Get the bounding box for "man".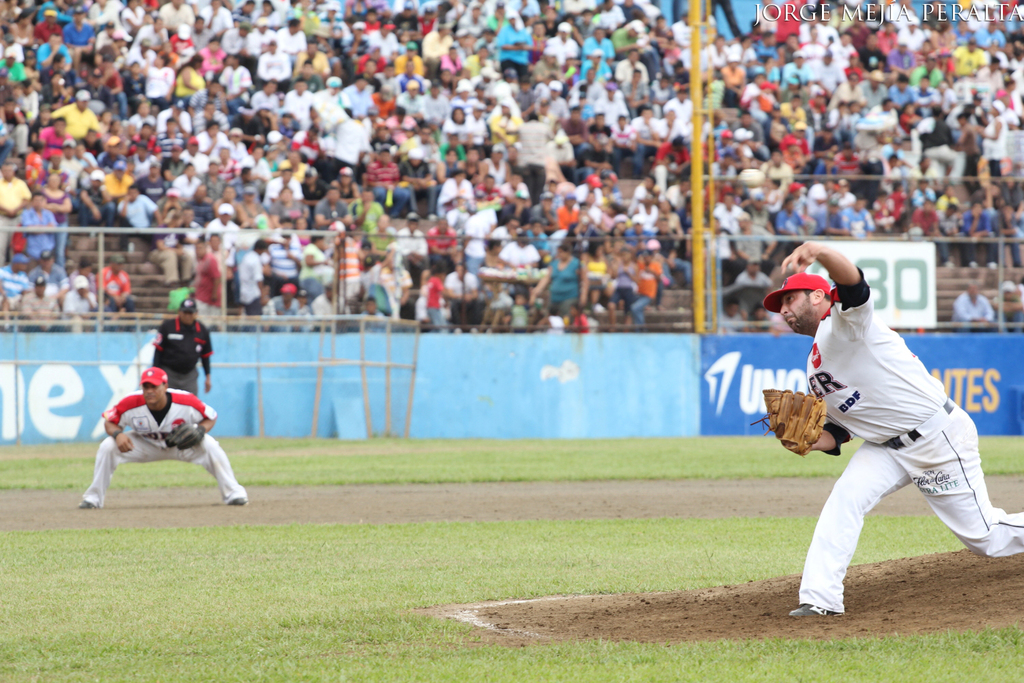
(left=764, top=242, right=991, bottom=619).
